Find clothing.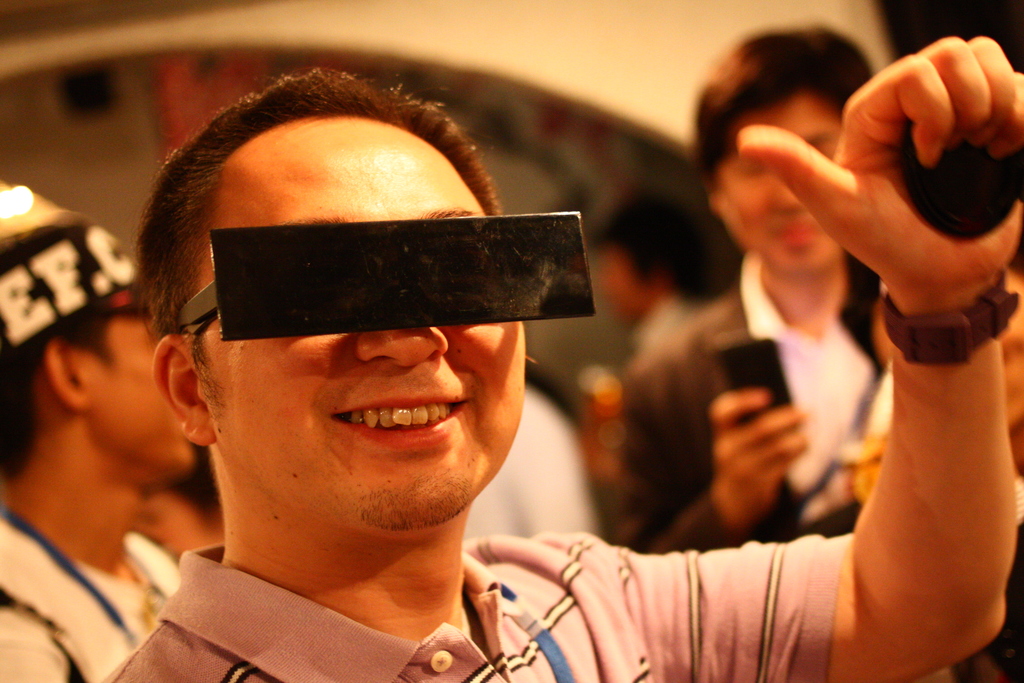
{"left": 94, "top": 542, "right": 845, "bottom": 682}.
